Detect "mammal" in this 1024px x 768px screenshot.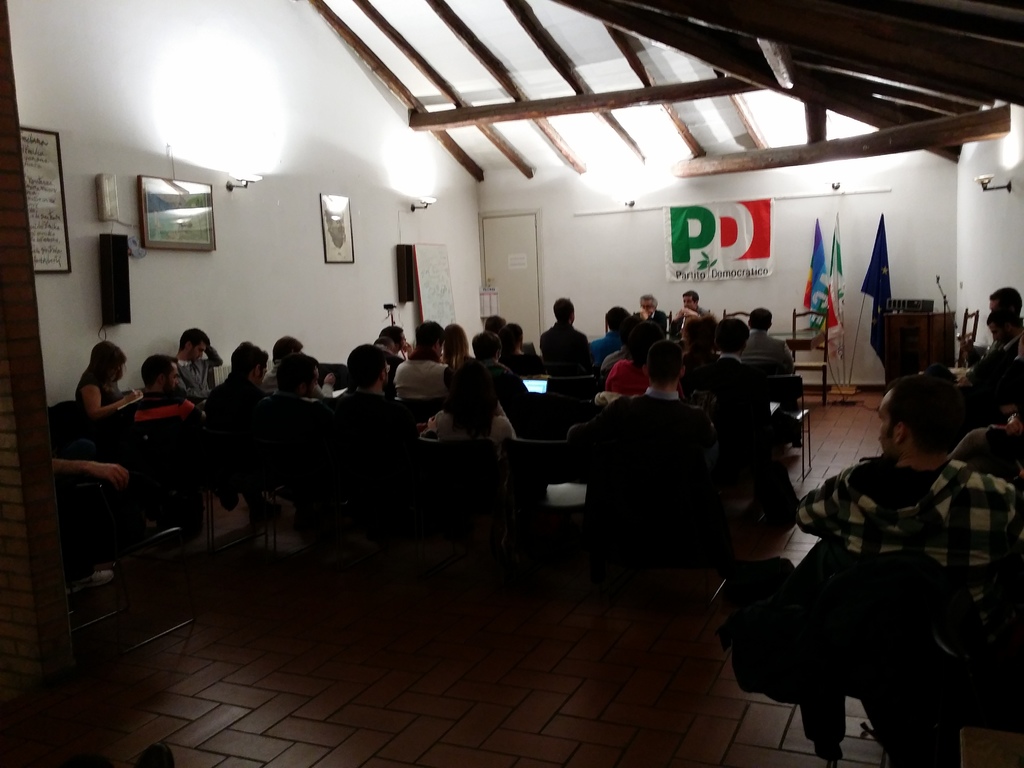
Detection: 267, 332, 337, 401.
